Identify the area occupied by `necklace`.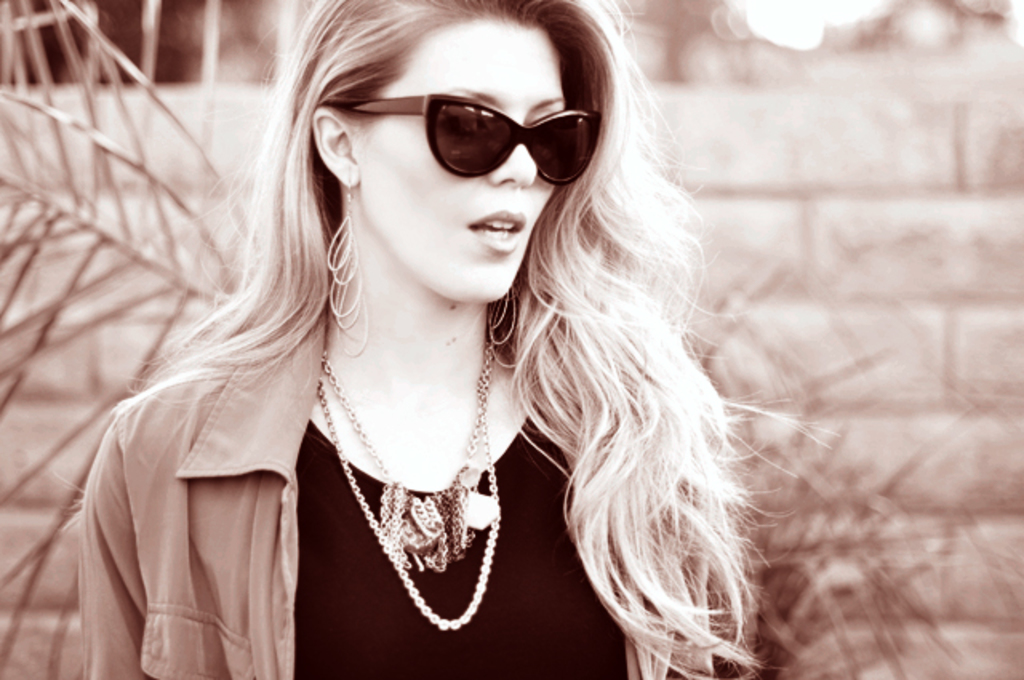
Area: x1=315 y1=381 x2=501 y2=630.
